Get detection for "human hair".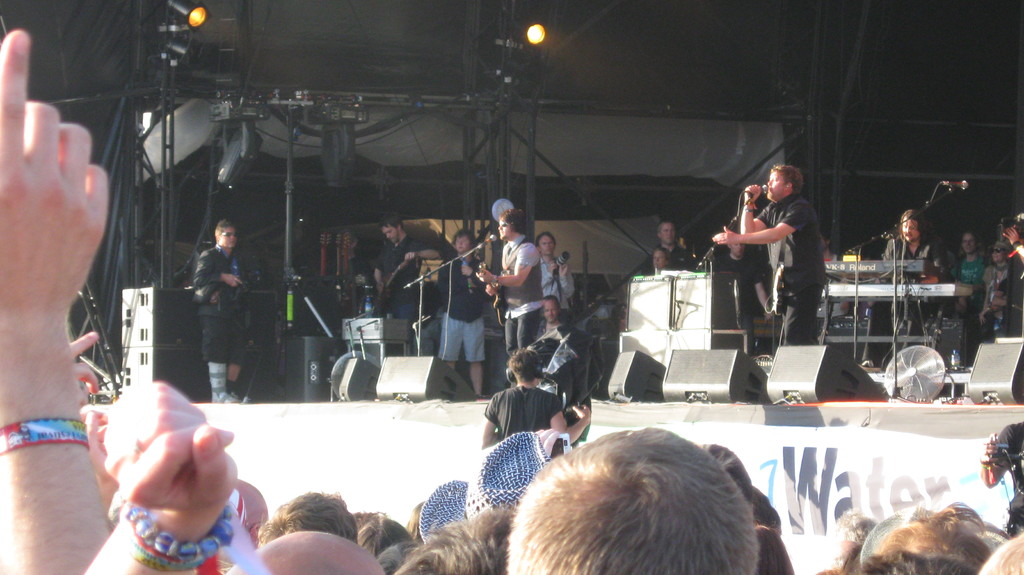
Detection: Rect(766, 163, 803, 191).
